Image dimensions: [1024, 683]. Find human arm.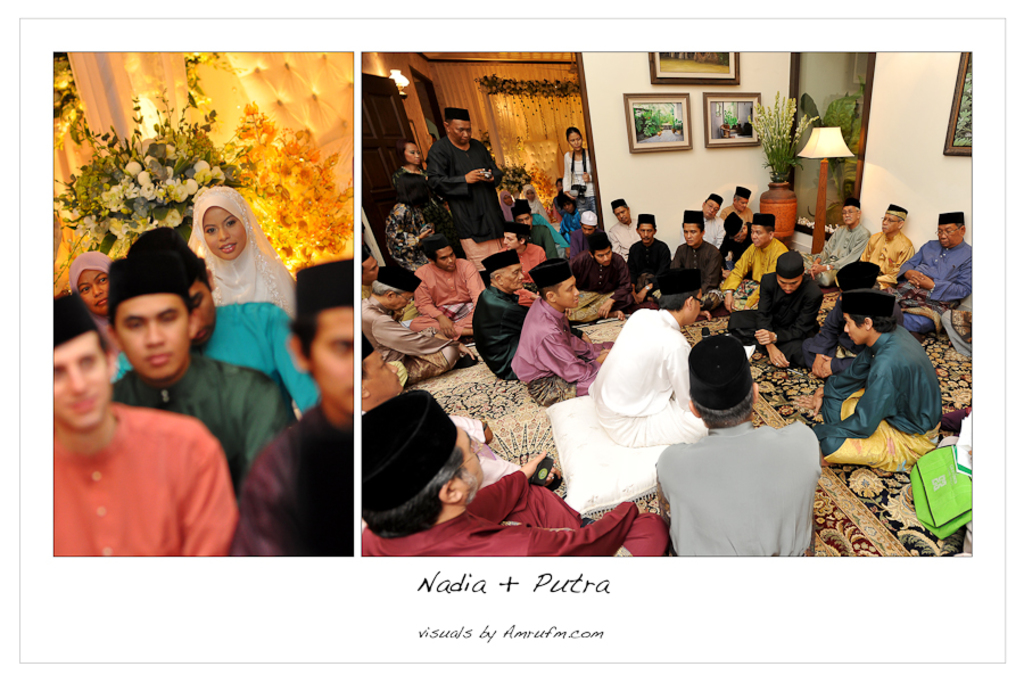
BBox(465, 134, 513, 195).
